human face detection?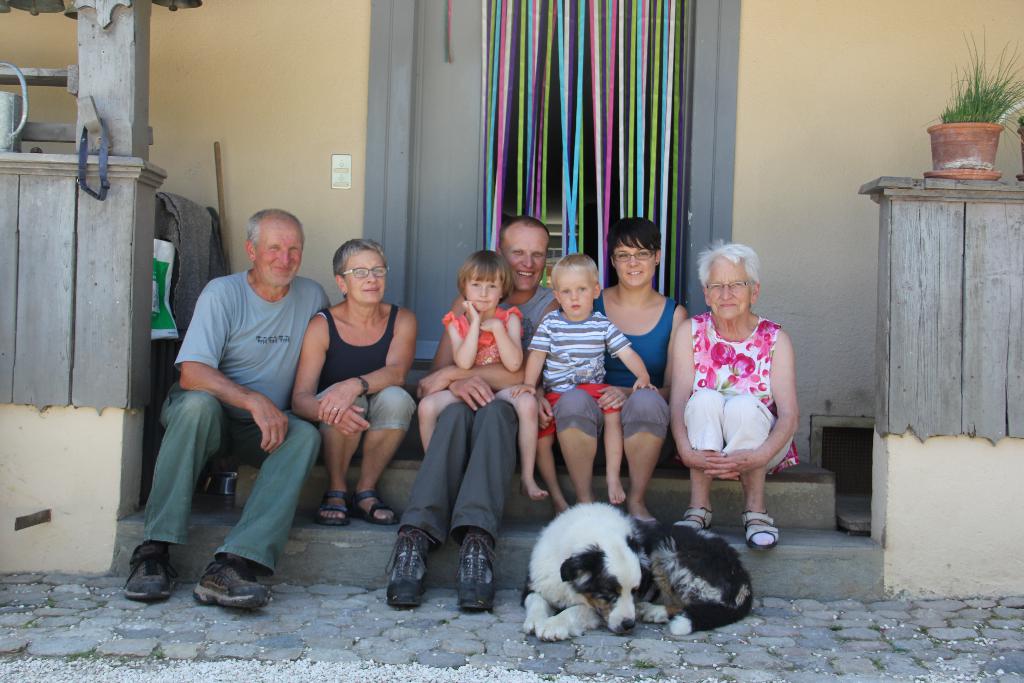
[254,216,303,288]
